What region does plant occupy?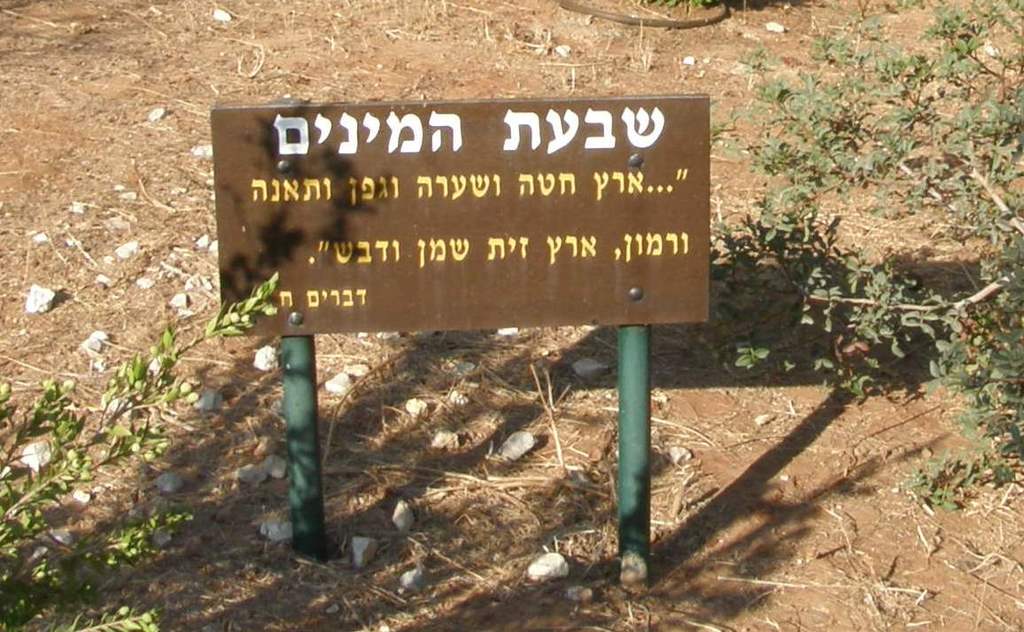
bbox(11, 250, 243, 582).
